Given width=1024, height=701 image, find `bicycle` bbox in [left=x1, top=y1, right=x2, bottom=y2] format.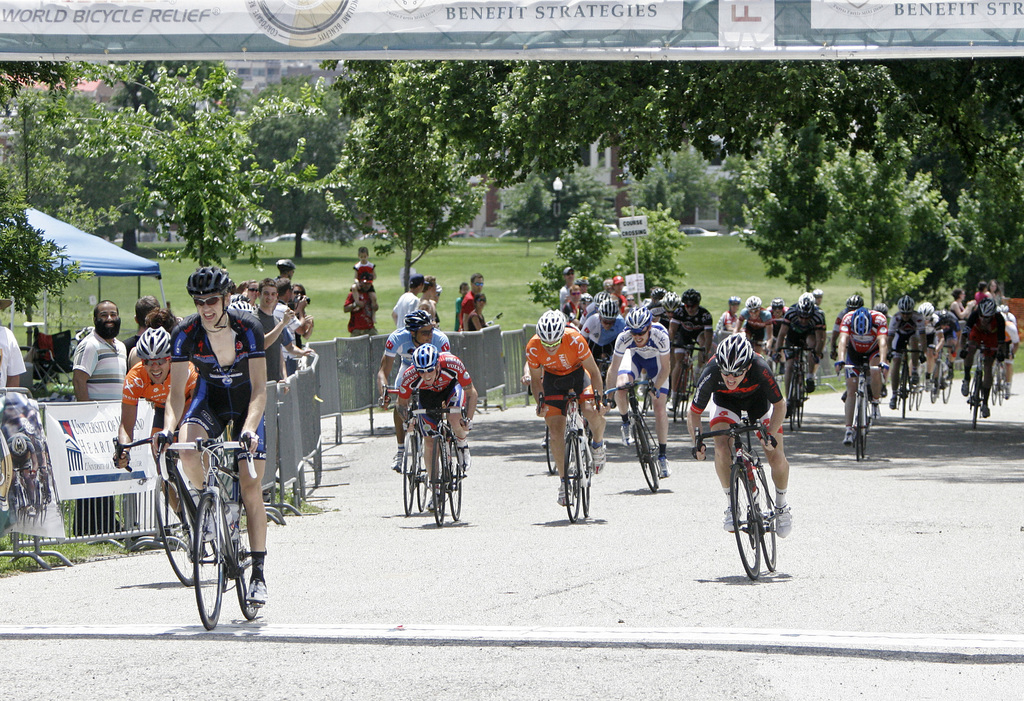
[left=378, top=391, right=429, bottom=515].
